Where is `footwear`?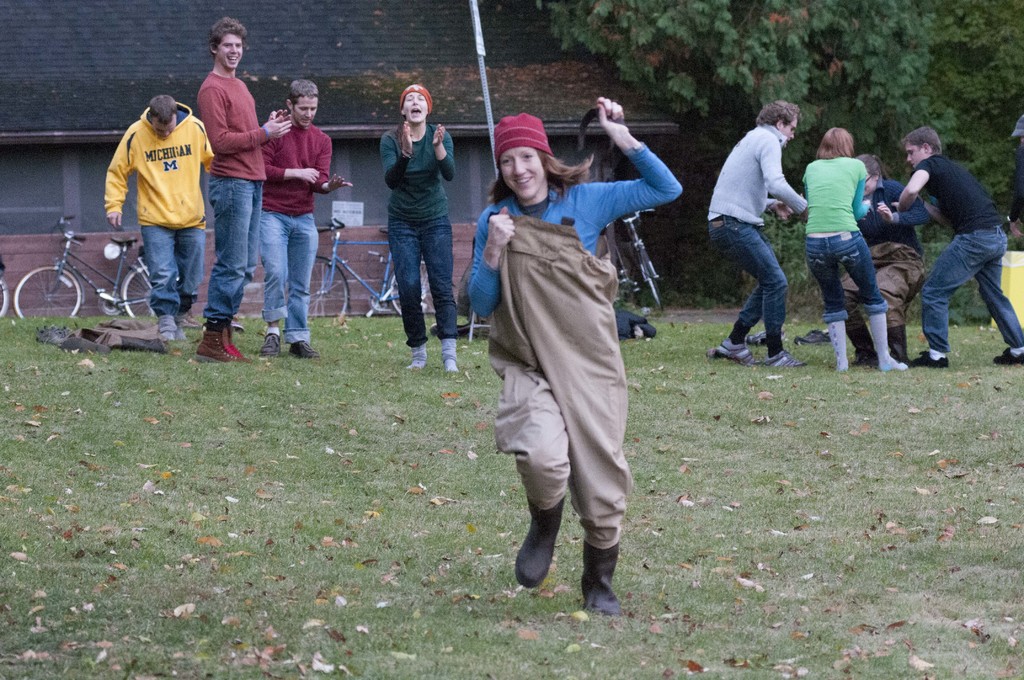
locate(287, 340, 319, 360).
